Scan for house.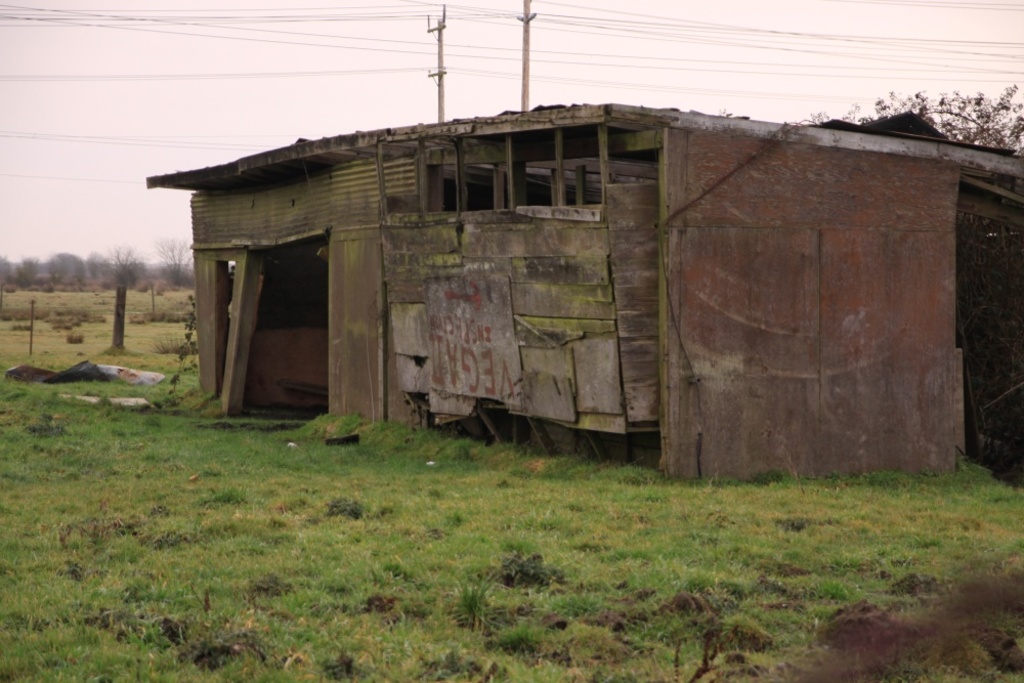
Scan result: bbox=[152, 102, 1023, 483].
